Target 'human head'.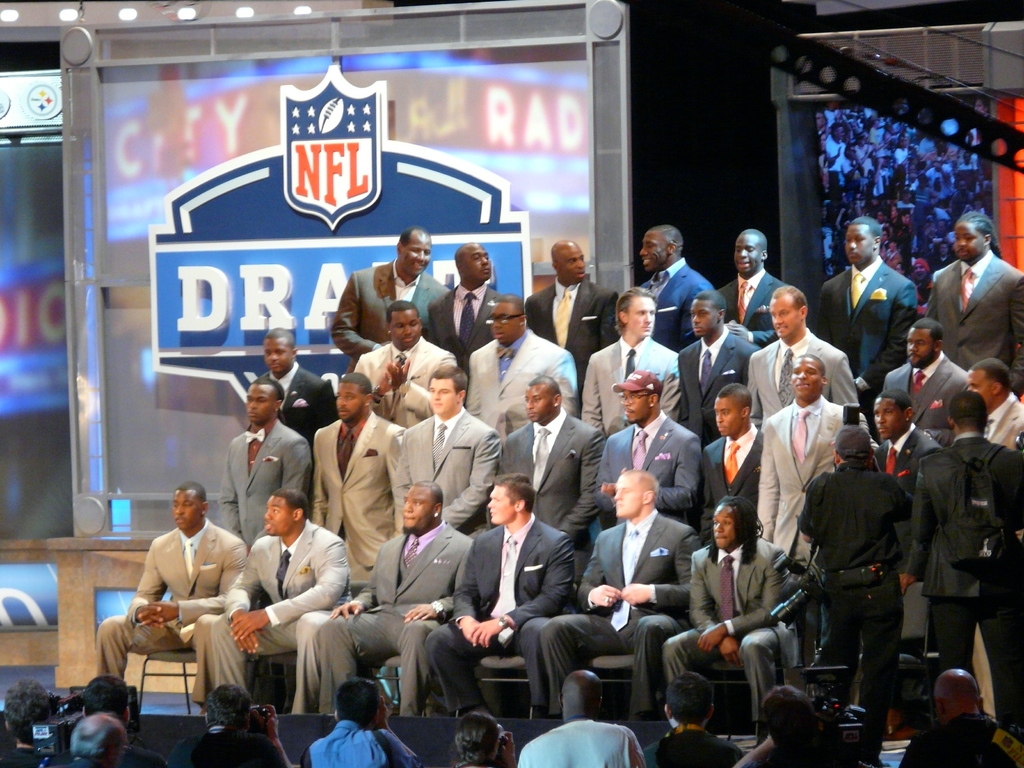
Target region: left=452, top=709, right=505, bottom=761.
